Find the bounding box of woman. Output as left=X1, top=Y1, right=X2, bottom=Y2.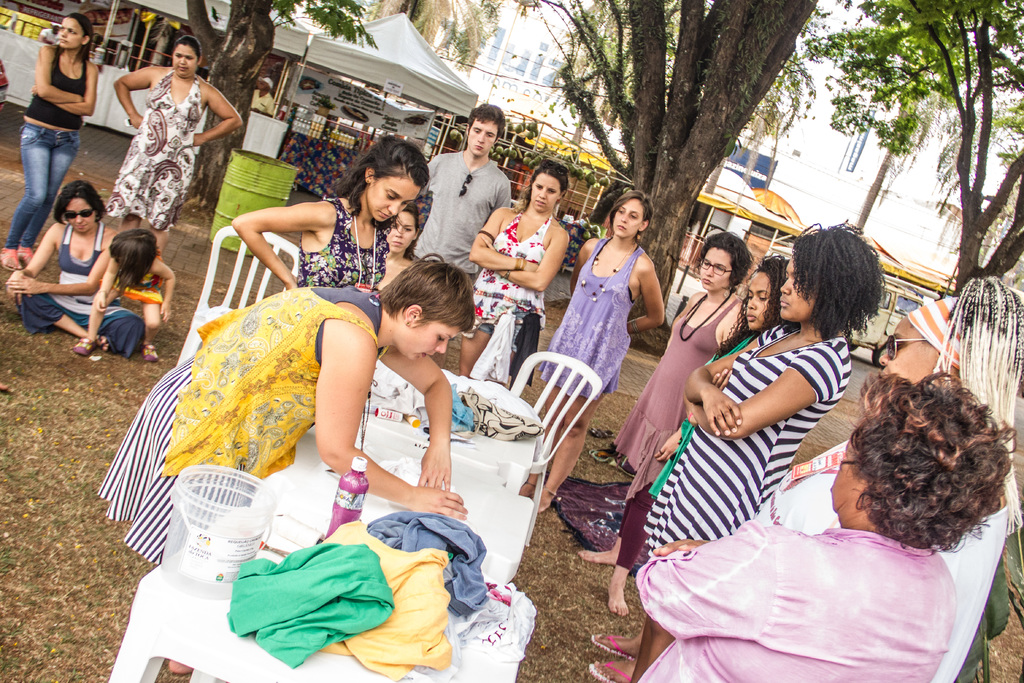
left=370, top=202, right=420, bottom=299.
